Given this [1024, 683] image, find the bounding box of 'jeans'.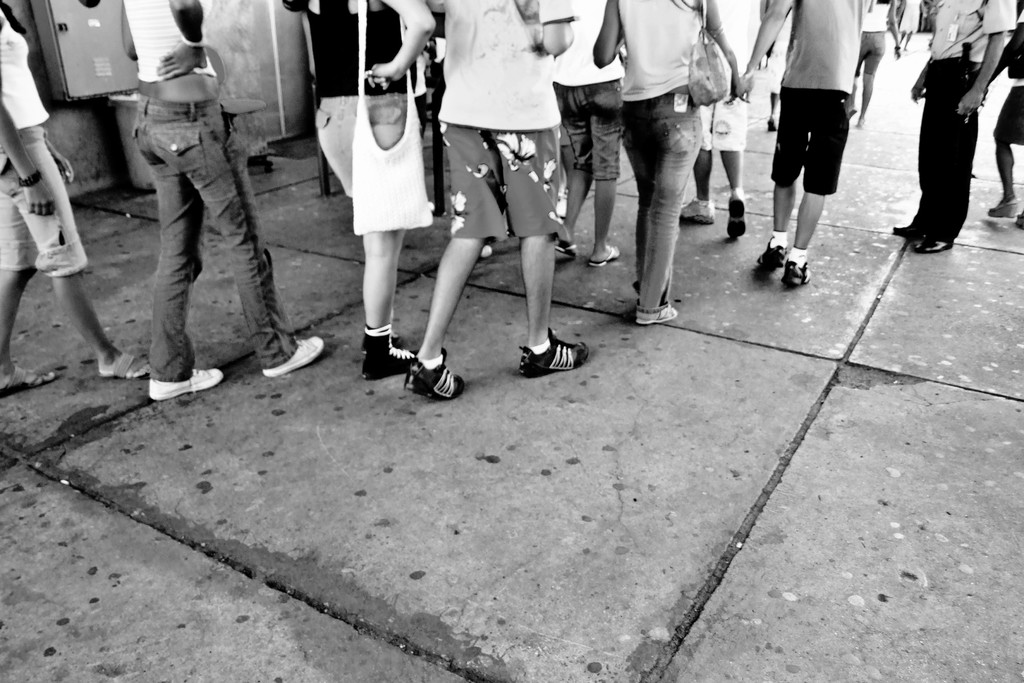
{"x1": 127, "y1": 98, "x2": 298, "y2": 370}.
